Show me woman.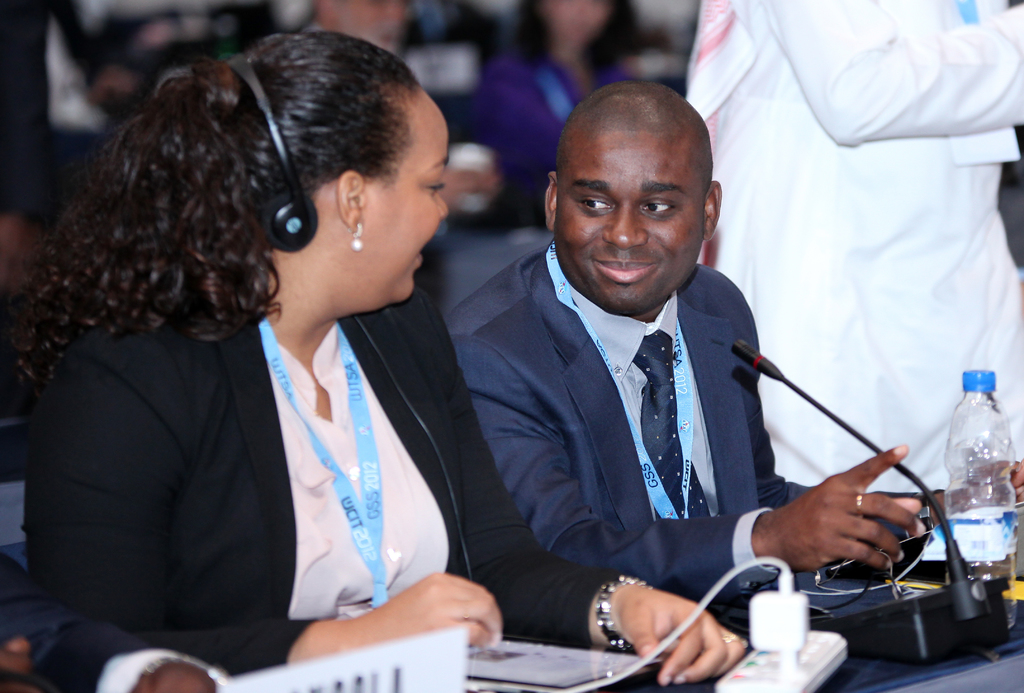
woman is here: pyautogui.locateOnScreen(467, 0, 647, 218).
